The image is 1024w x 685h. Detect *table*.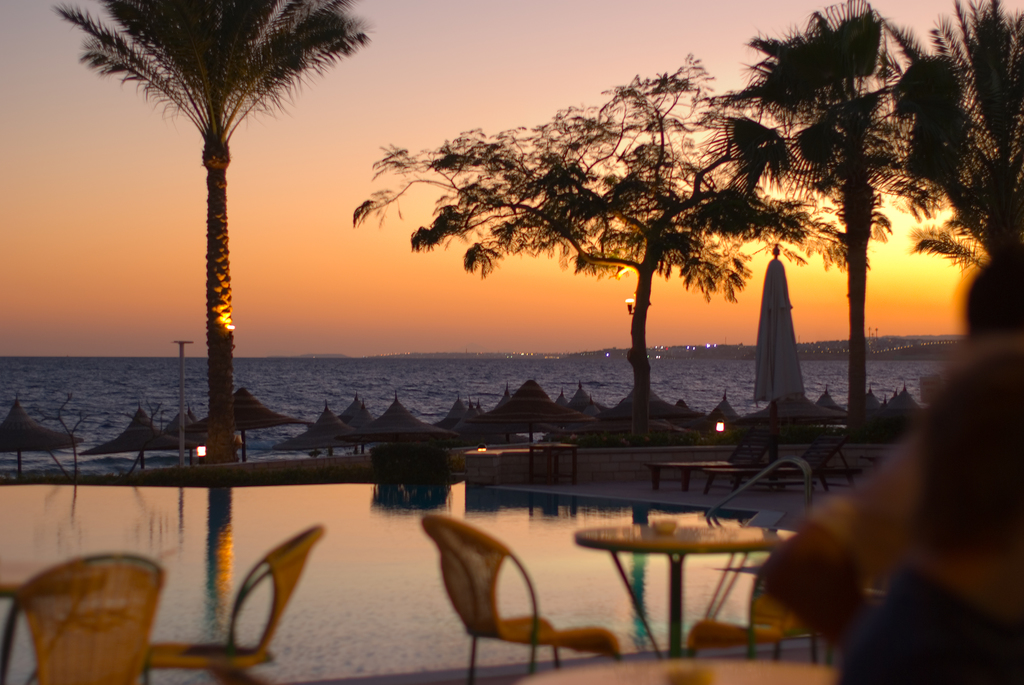
Detection: {"x1": 0, "y1": 563, "x2": 106, "y2": 684}.
